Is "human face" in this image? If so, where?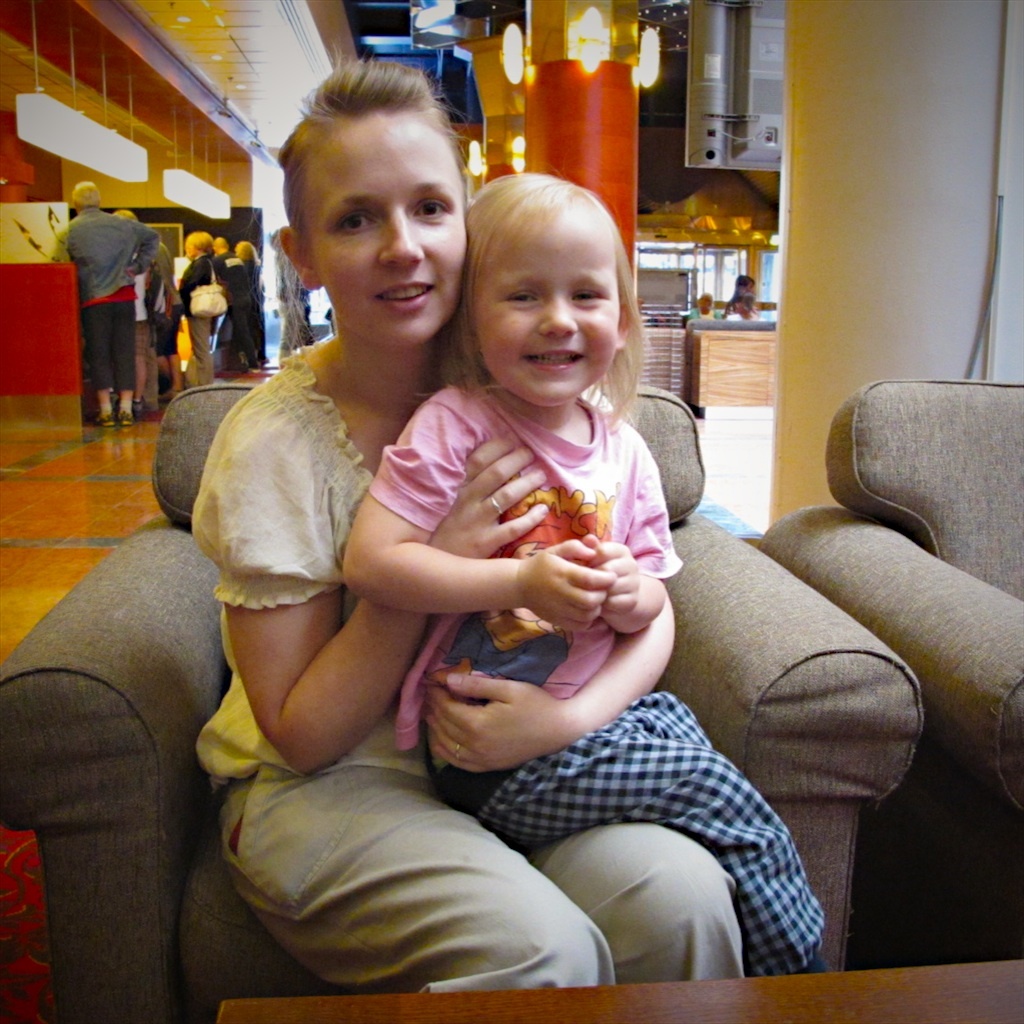
Yes, at detection(472, 196, 623, 409).
